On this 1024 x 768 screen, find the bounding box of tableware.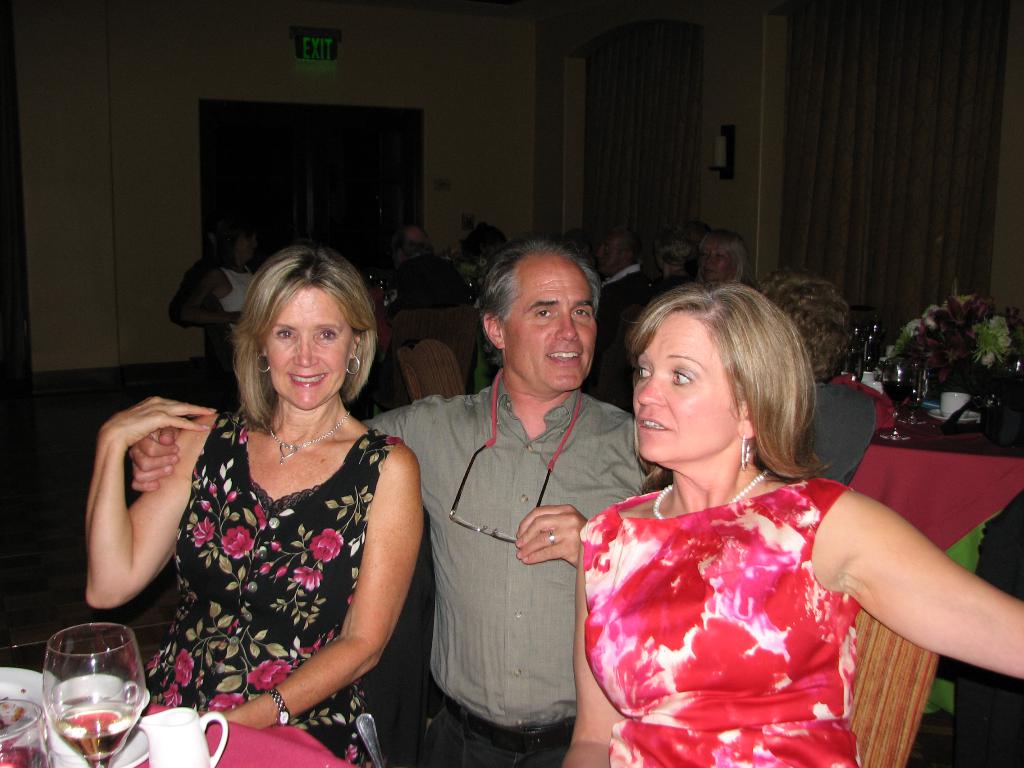
Bounding box: {"x1": 138, "y1": 706, "x2": 226, "y2": 767}.
